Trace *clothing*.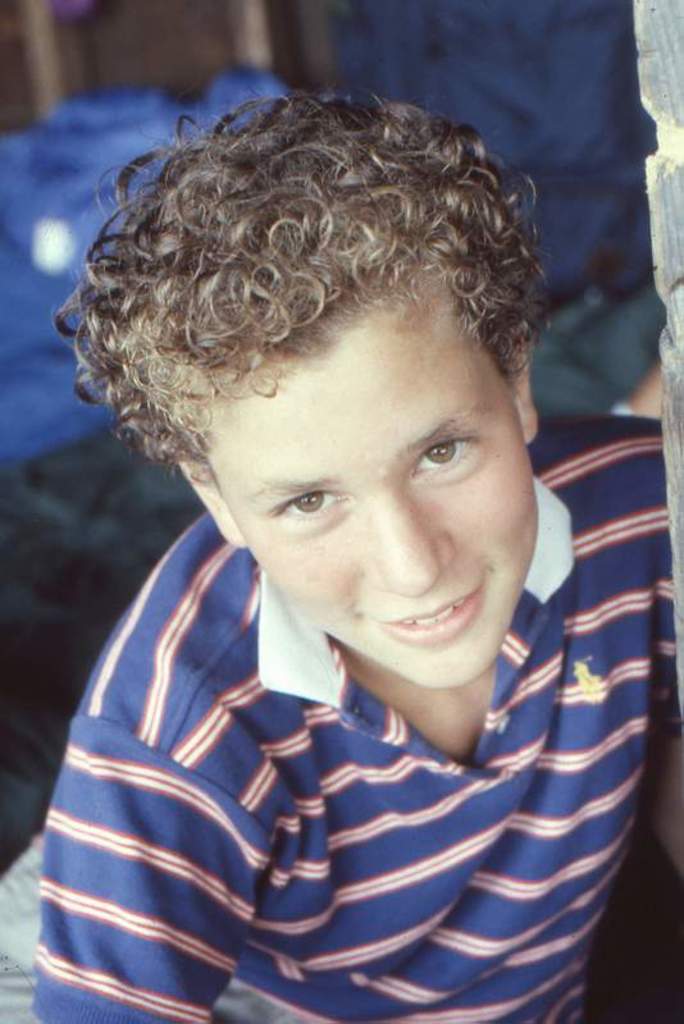
Traced to 41, 410, 675, 1023.
